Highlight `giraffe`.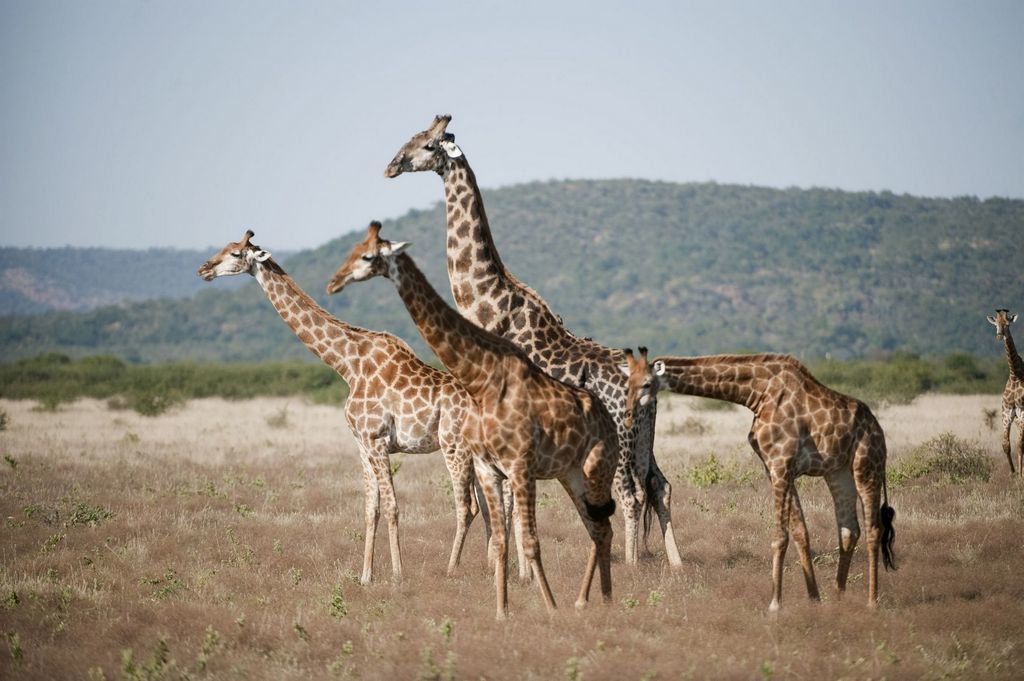
Highlighted region: <bbox>386, 113, 685, 568</bbox>.
